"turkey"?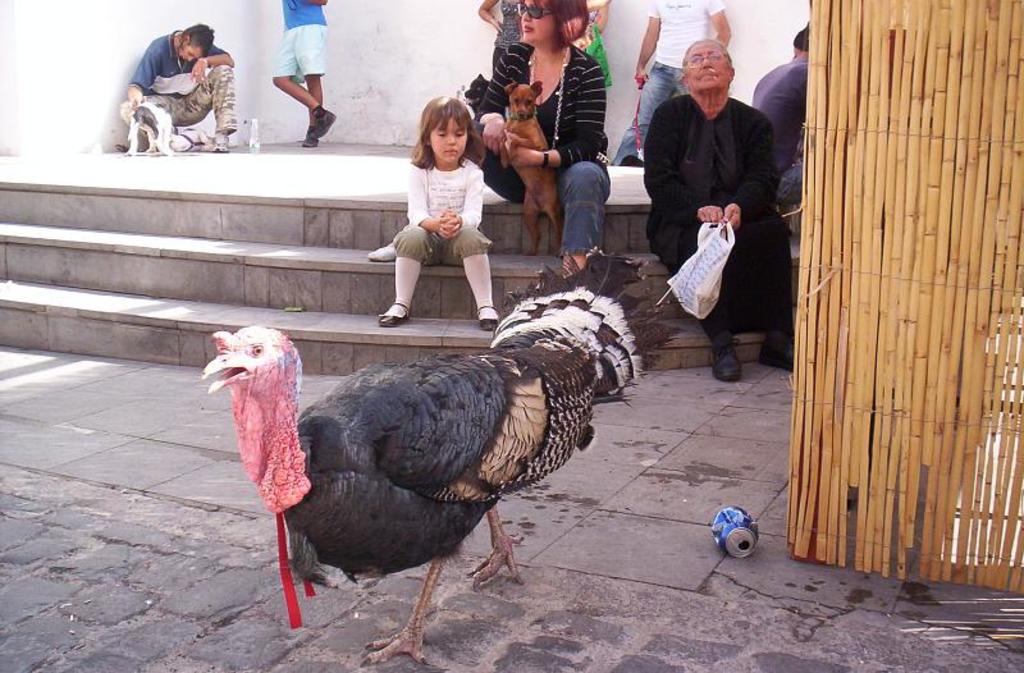
(196,243,678,664)
